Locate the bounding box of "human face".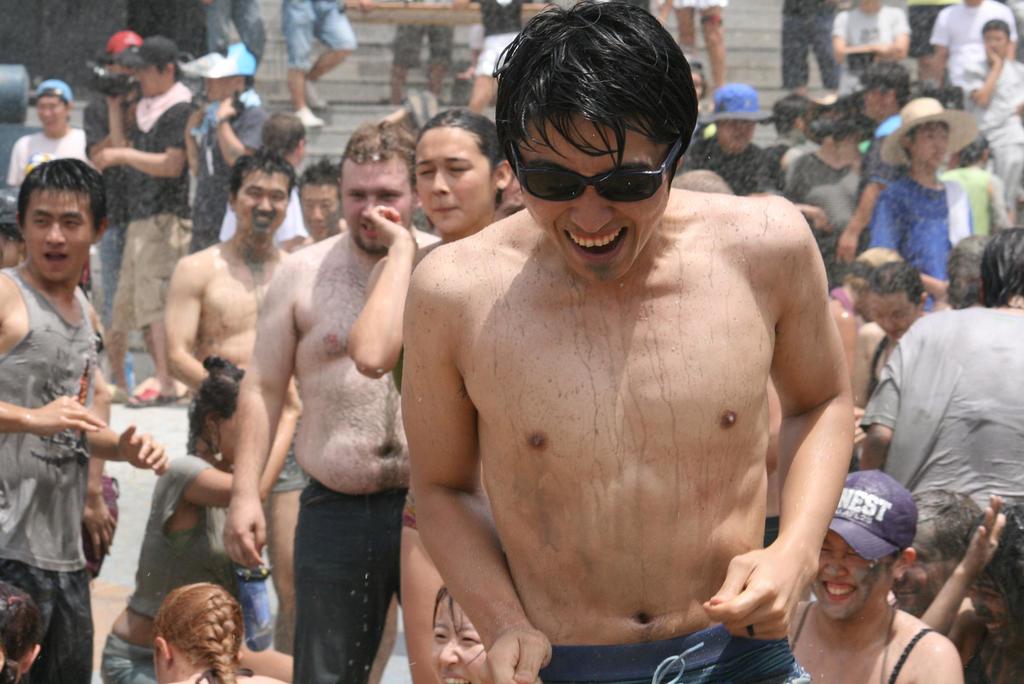
Bounding box: box(514, 109, 668, 282).
